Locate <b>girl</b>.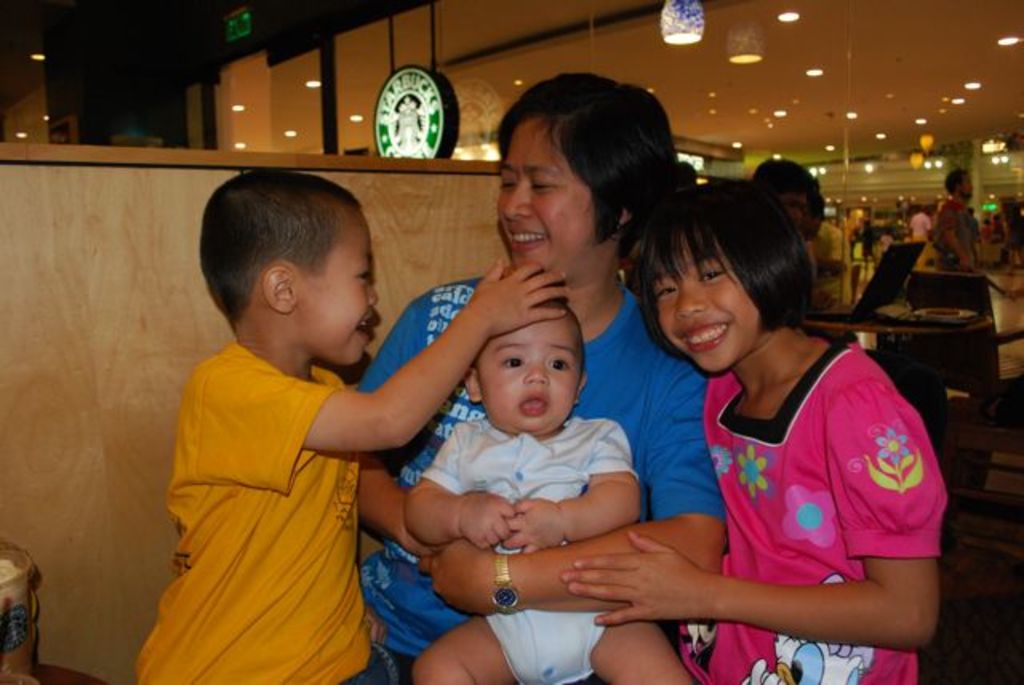
Bounding box: <region>560, 182, 947, 682</region>.
